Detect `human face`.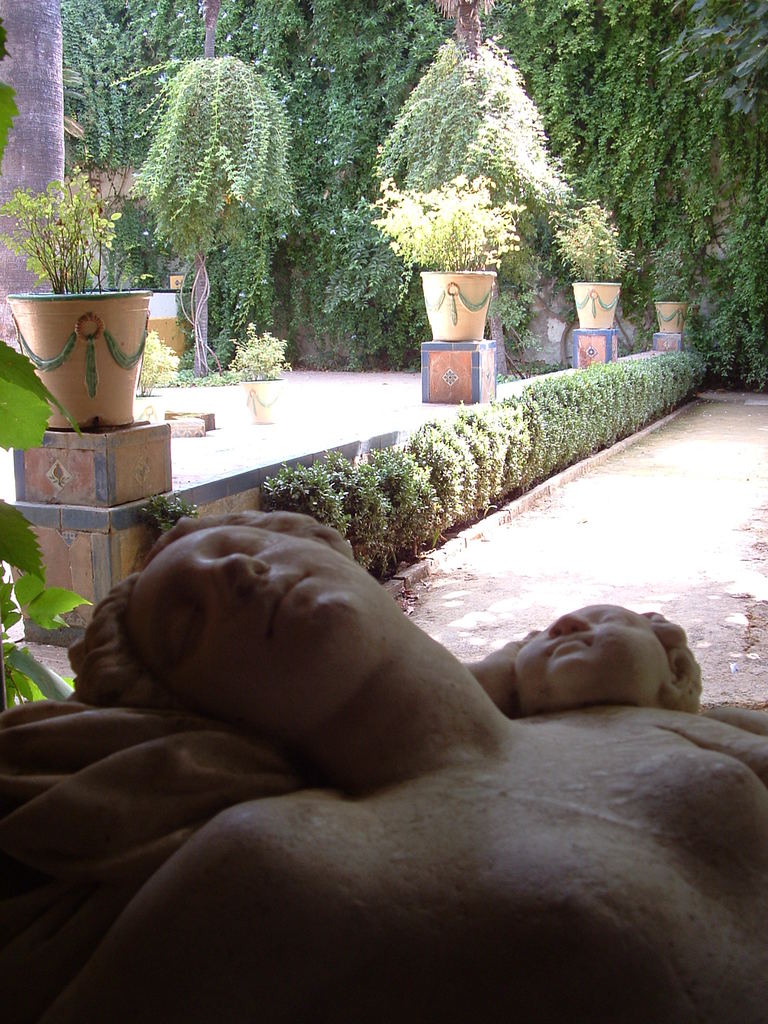
Detected at crop(122, 526, 381, 729).
